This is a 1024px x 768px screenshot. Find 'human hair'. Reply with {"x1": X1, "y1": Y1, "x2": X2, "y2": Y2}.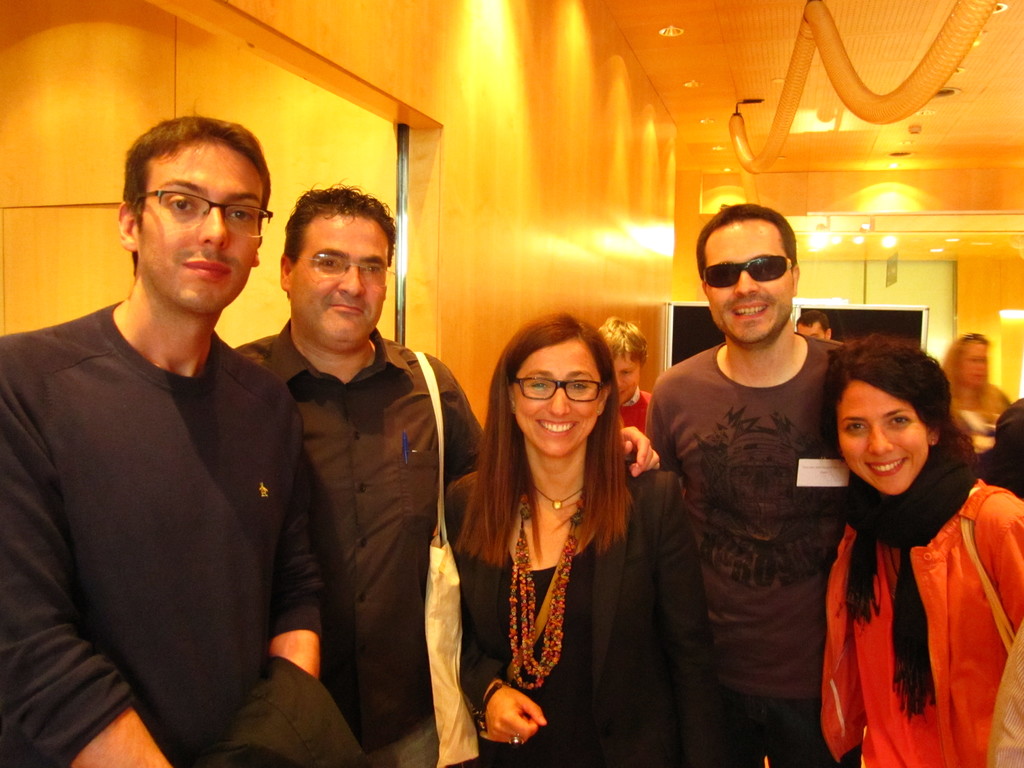
{"x1": 476, "y1": 305, "x2": 638, "y2": 584}.
